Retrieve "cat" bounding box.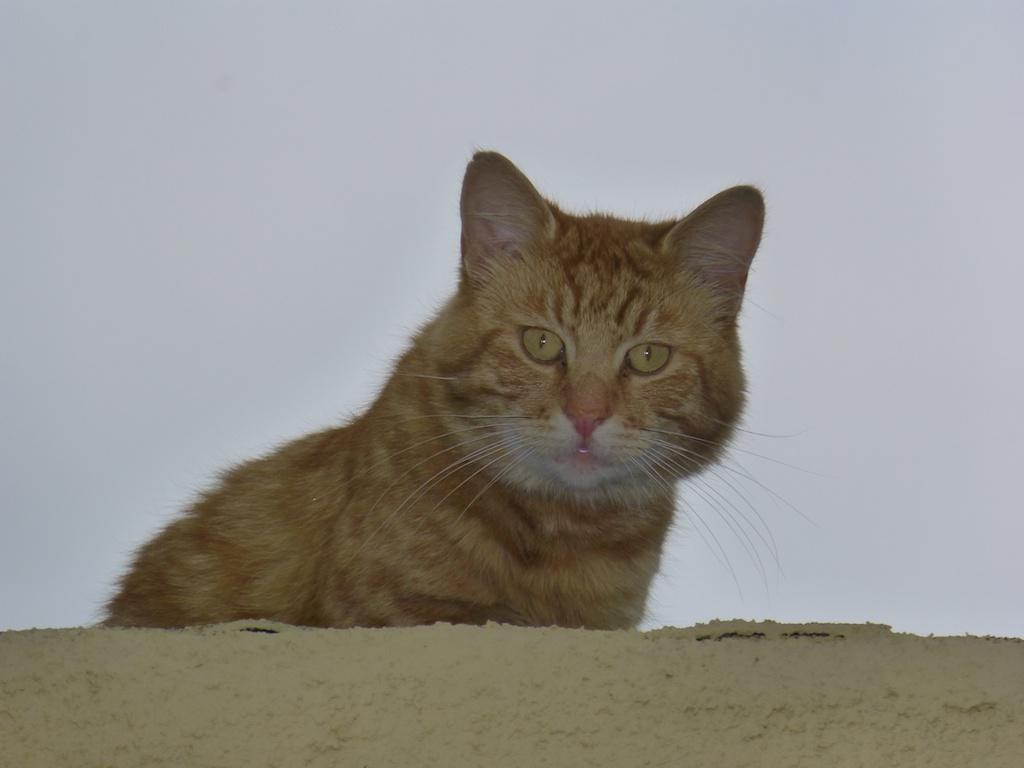
Bounding box: <bbox>101, 148, 825, 631</bbox>.
